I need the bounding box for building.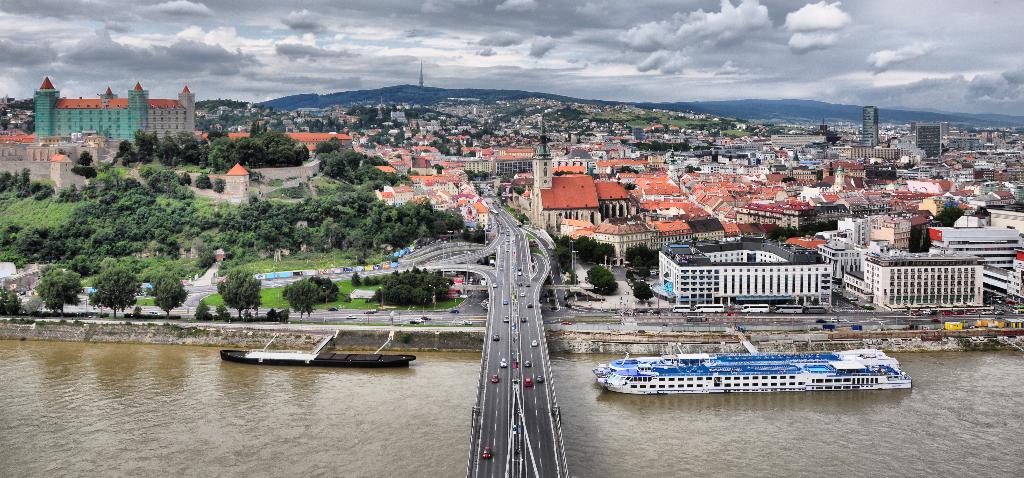
Here it is: {"x1": 845, "y1": 251, "x2": 980, "y2": 308}.
